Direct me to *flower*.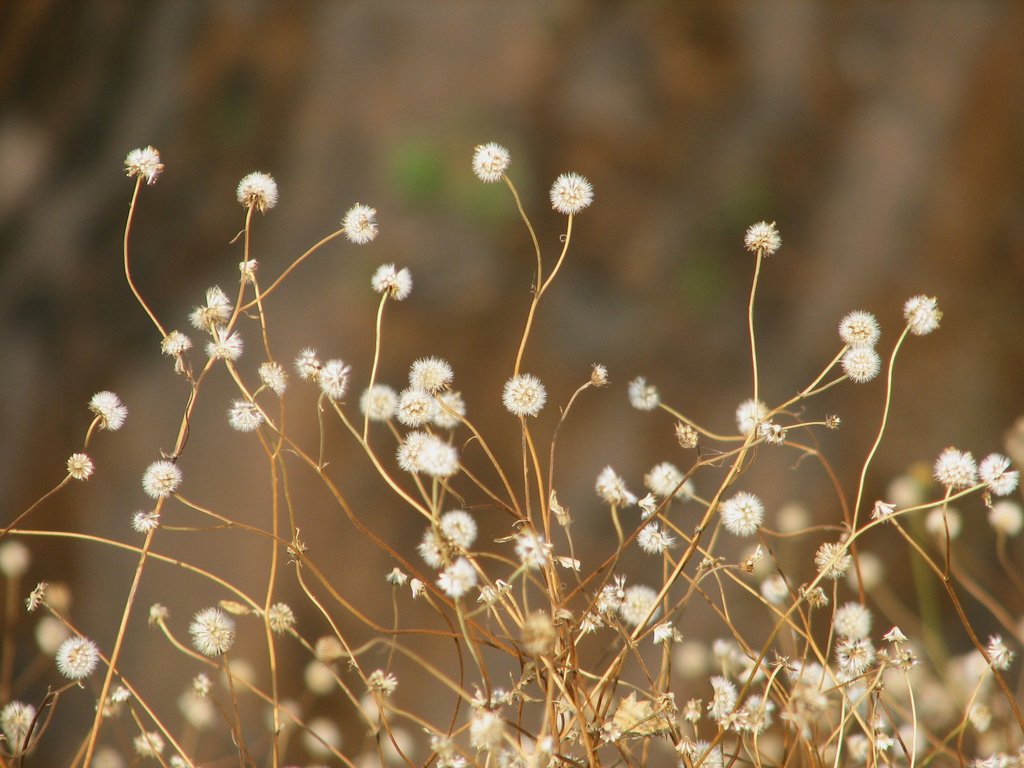
Direction: left=437, top=558, right=473, bottom=602.
